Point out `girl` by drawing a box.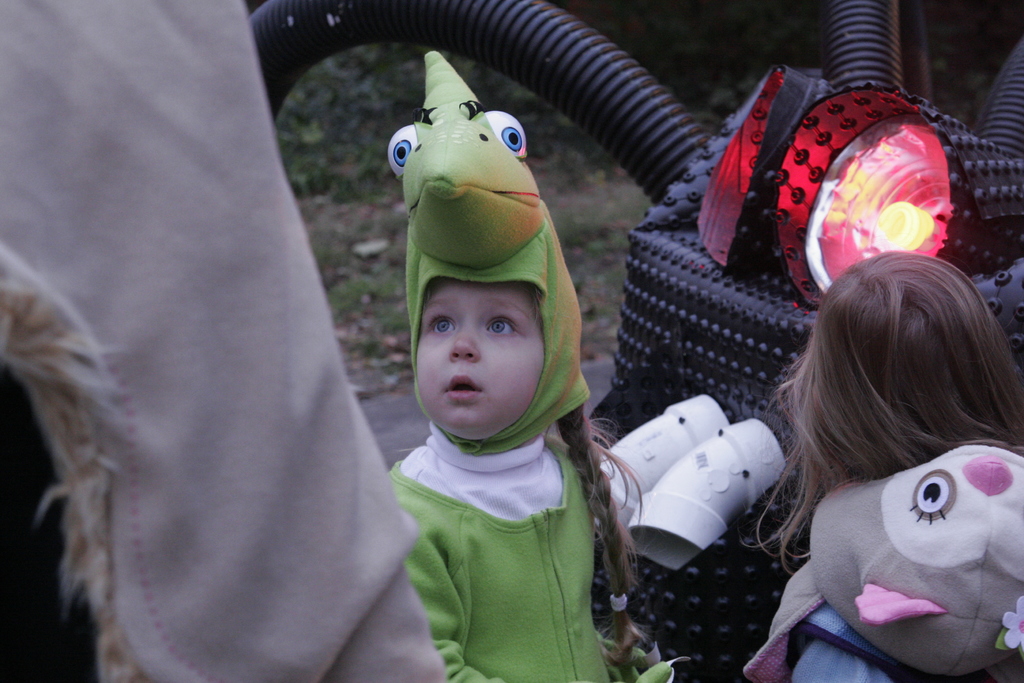
392,50,667,682.
